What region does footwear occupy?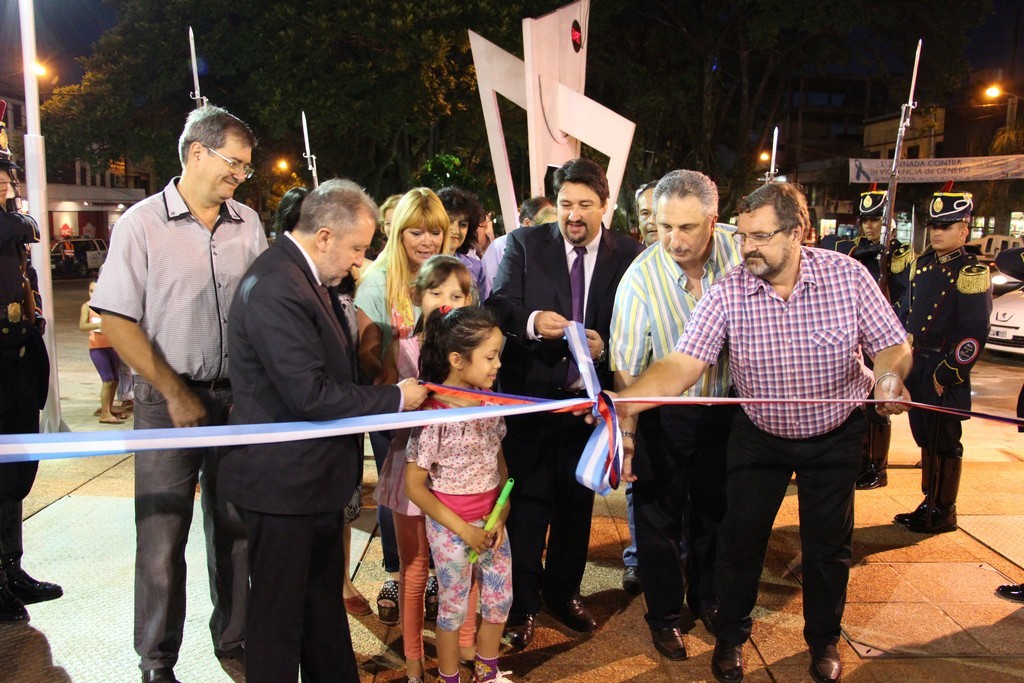
(x1=337, y1=596, x2=376, y2=622).
